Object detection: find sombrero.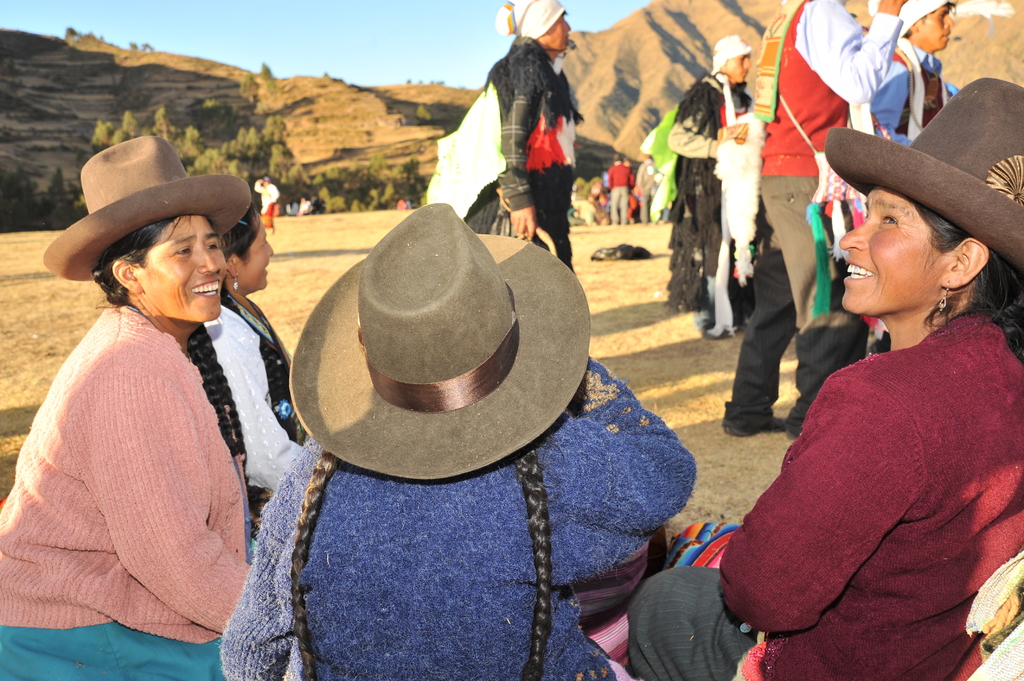
x1=268, y1=226, x2=610, y2=507.
